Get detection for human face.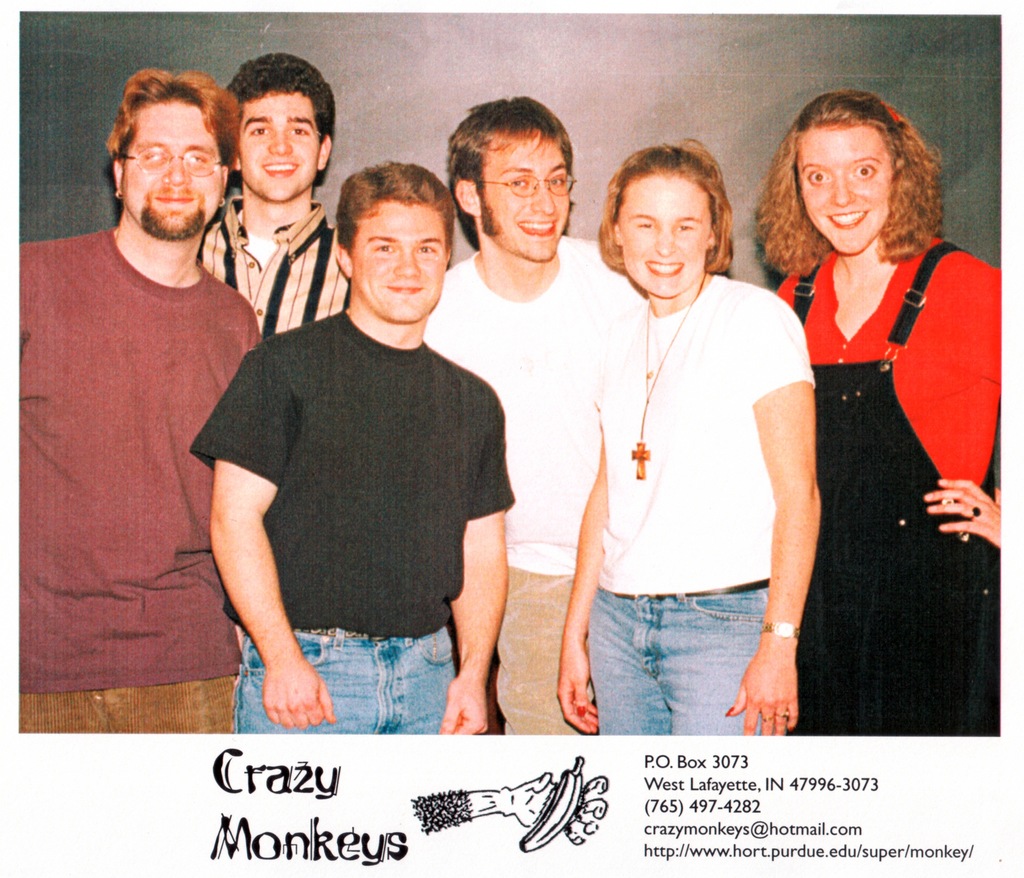
Detection: rect(349, 198, 447, 323).
